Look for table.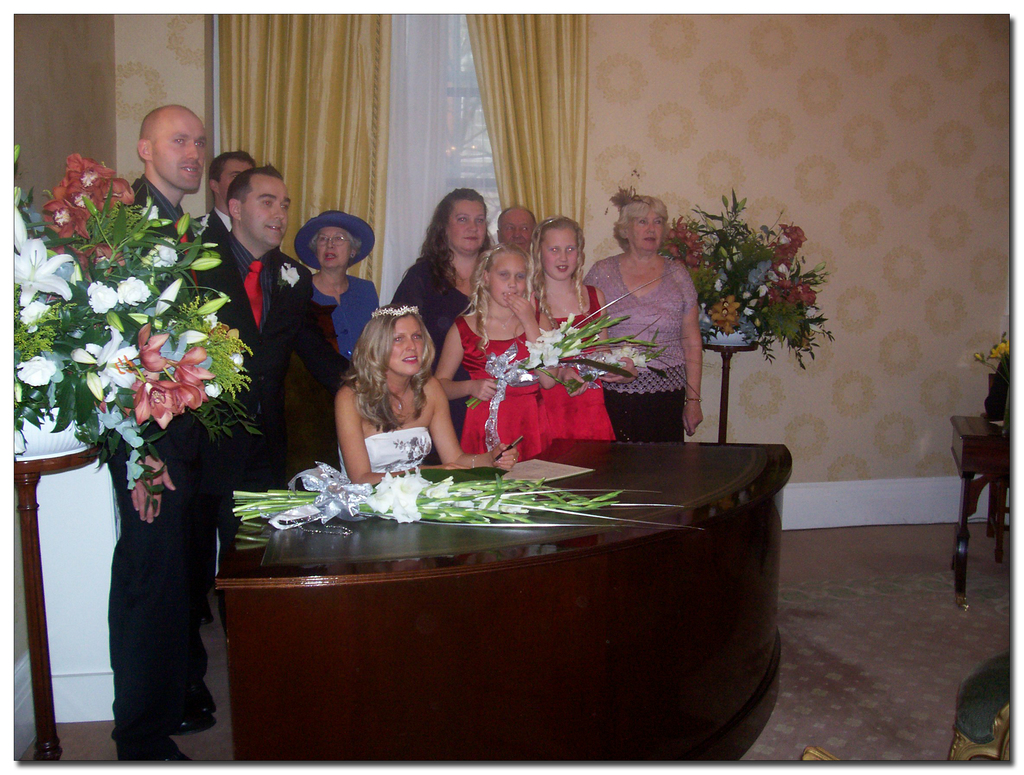
Found: (left=195, top=442, right=812, bottom=769).
